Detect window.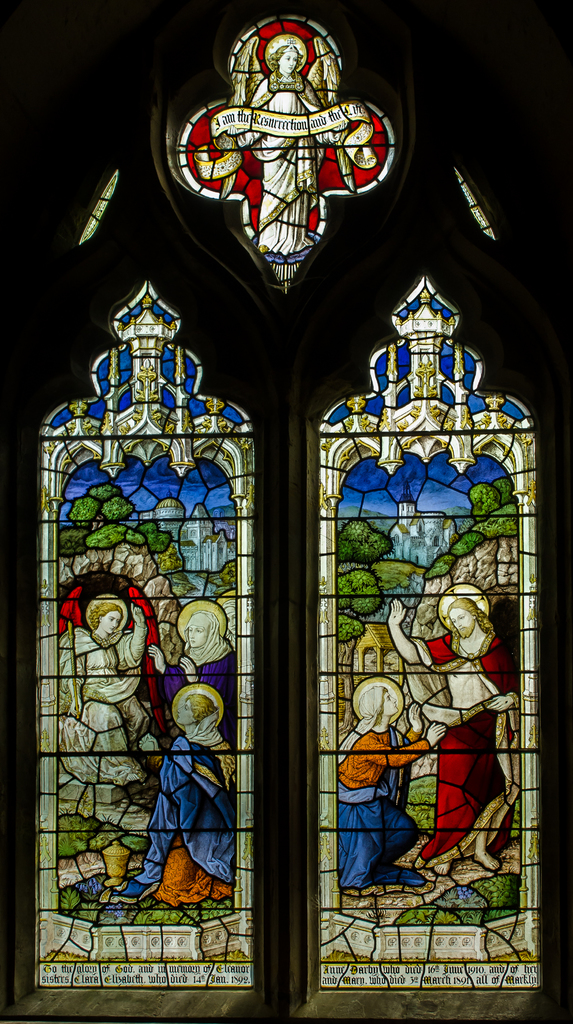
Detected at Rect(37, 280, 252, 989).
